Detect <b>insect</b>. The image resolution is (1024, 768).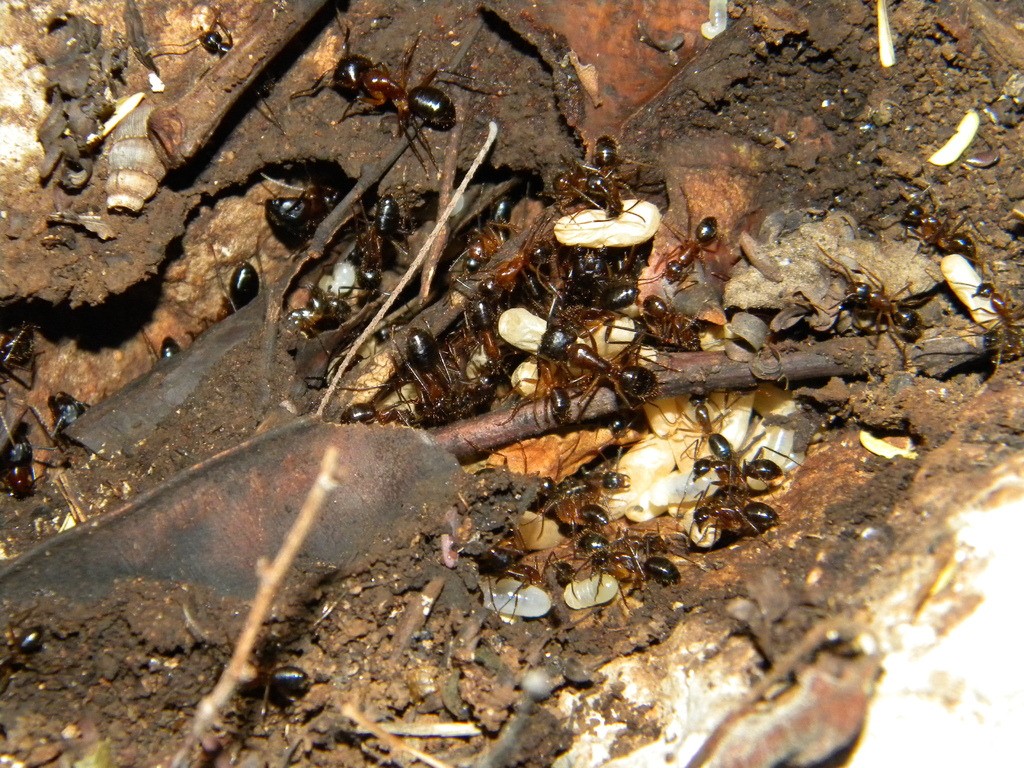
[left=811, top=248, right=921, bottom=352].
